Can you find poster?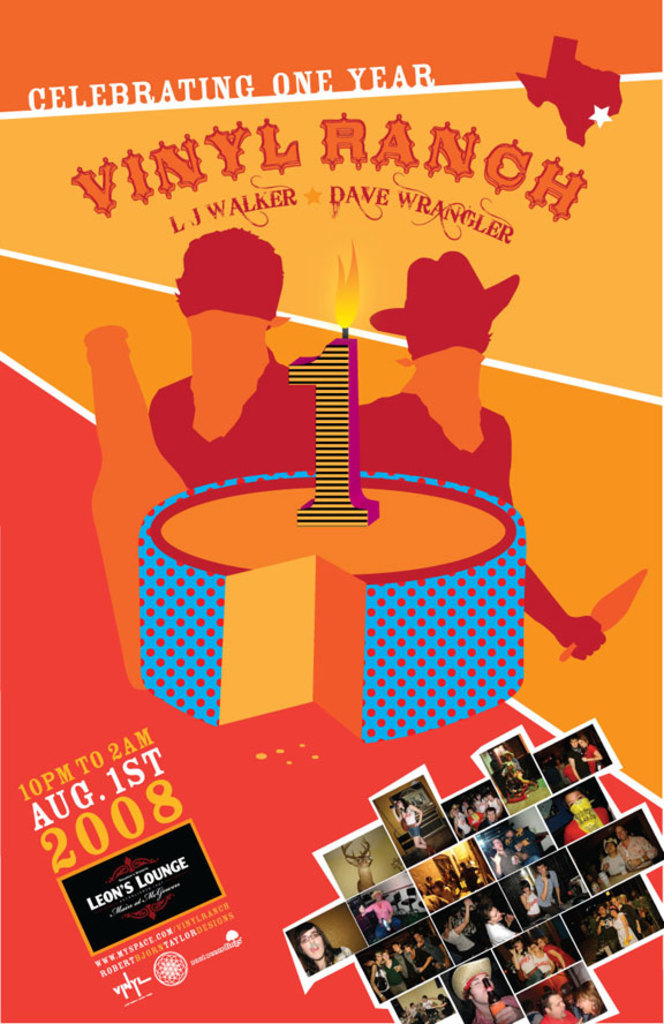
Yes, bounding box: 0 0 663 1023.
